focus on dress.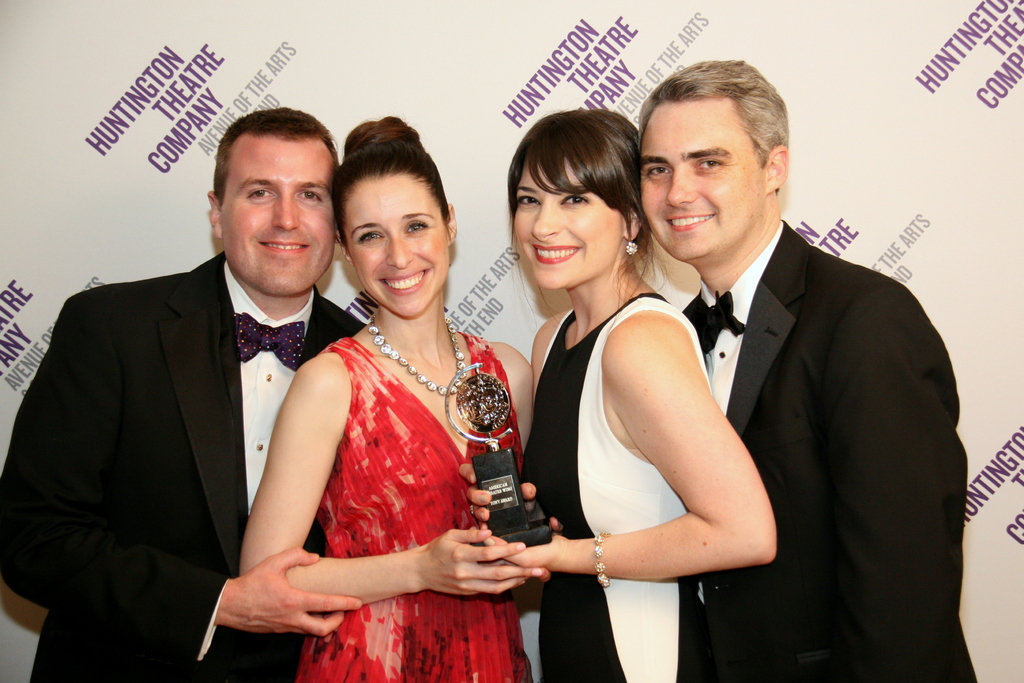
Focused at rect(532, 293, 710, 682).
